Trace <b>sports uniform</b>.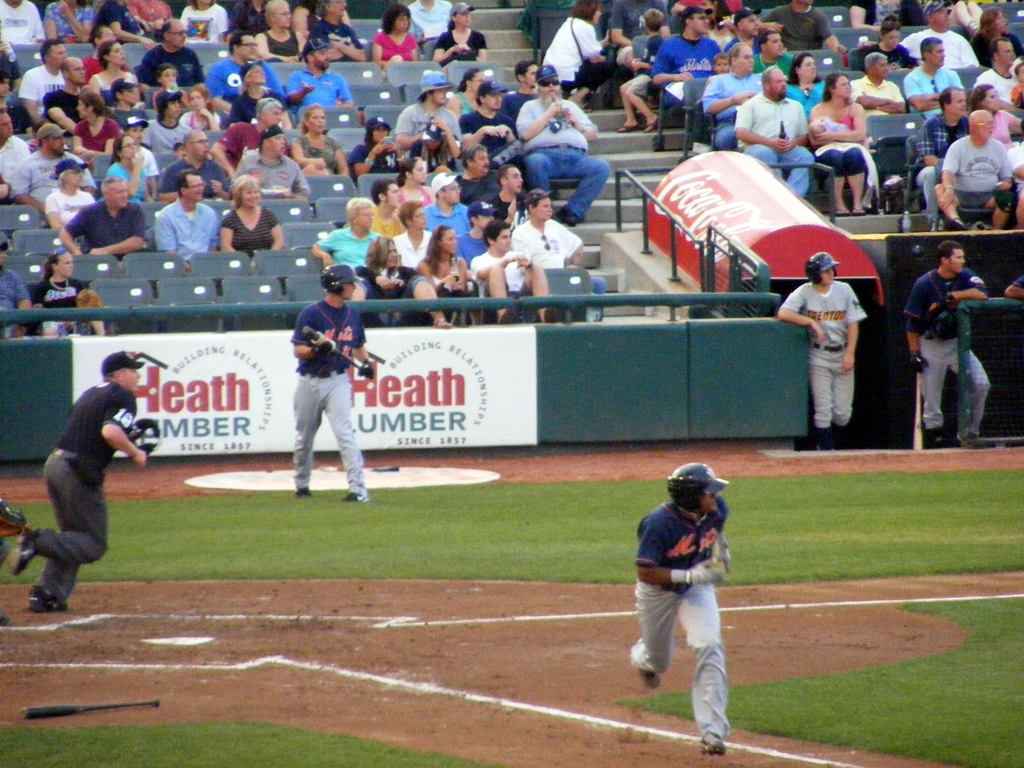
Traced to Rect(904, 259, 1001, 439).
